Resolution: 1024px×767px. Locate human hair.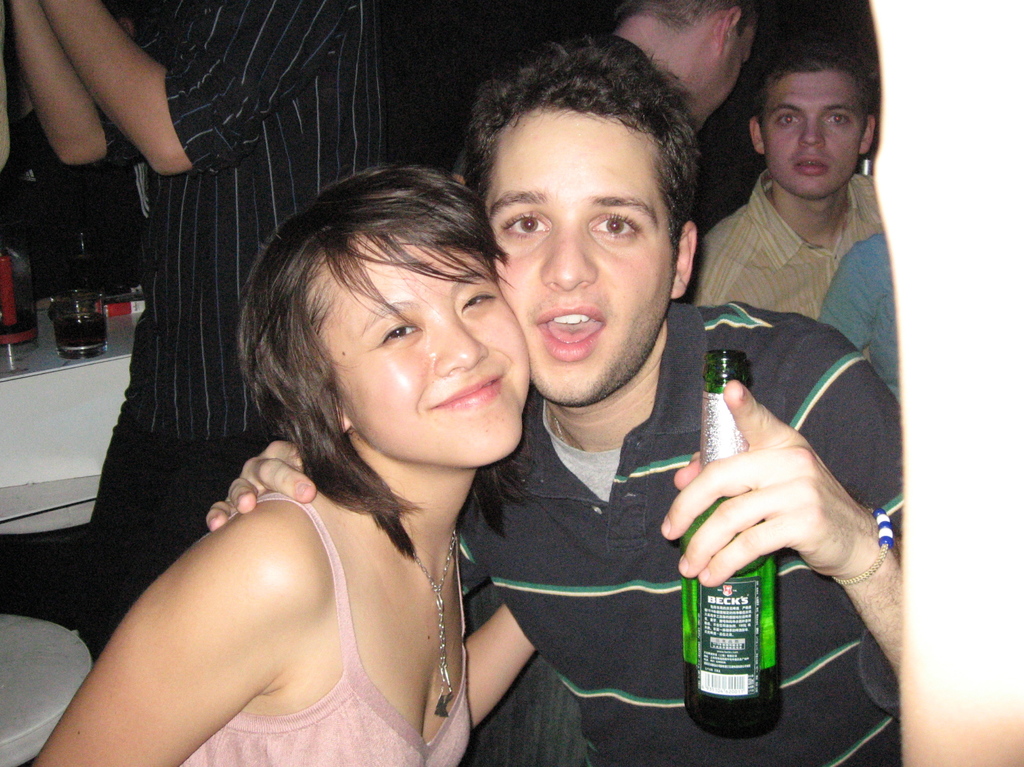
l=248, t=157, r=529, b=485.
